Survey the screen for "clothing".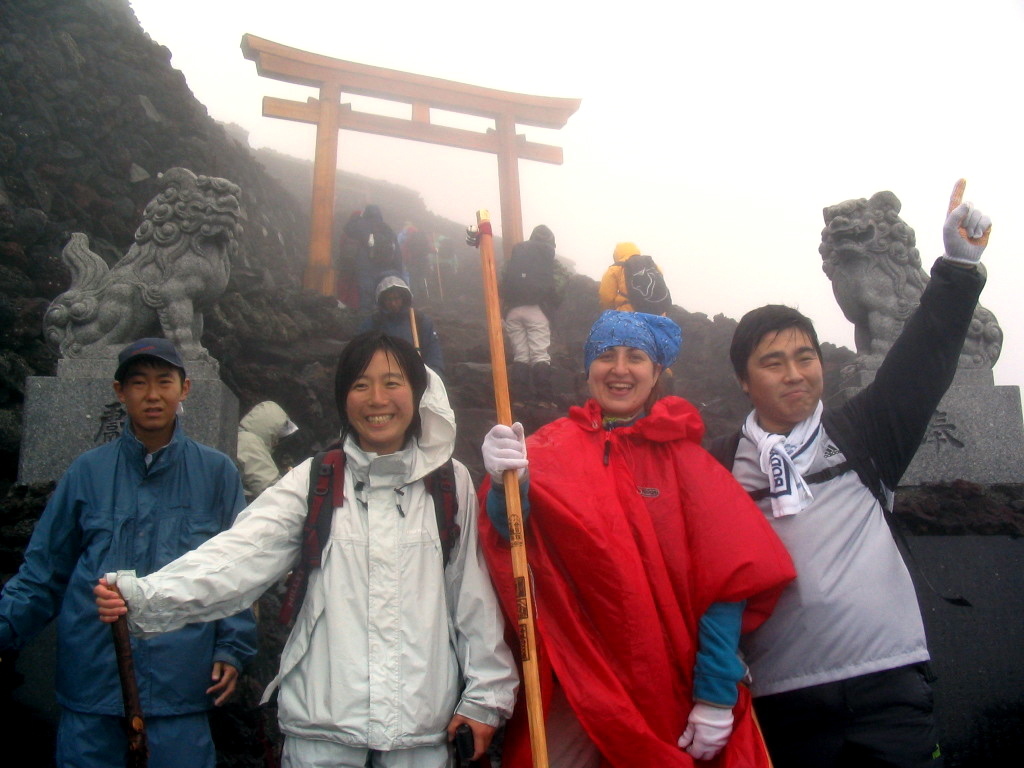
Survey found: 504, 350, 777, 761.
